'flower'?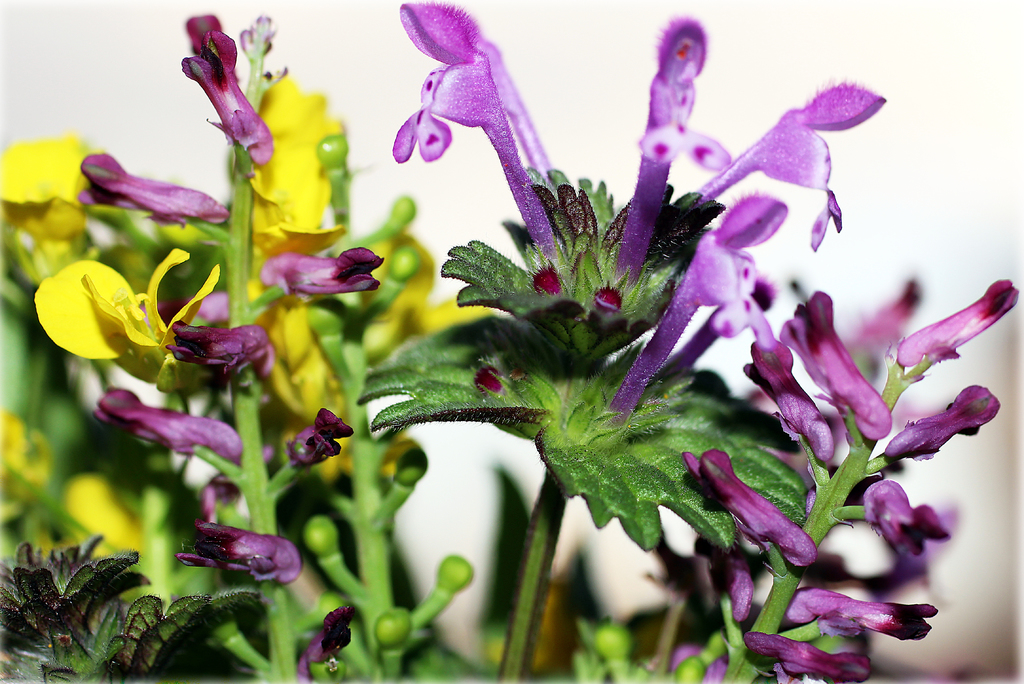
253, 66, 341, 250
